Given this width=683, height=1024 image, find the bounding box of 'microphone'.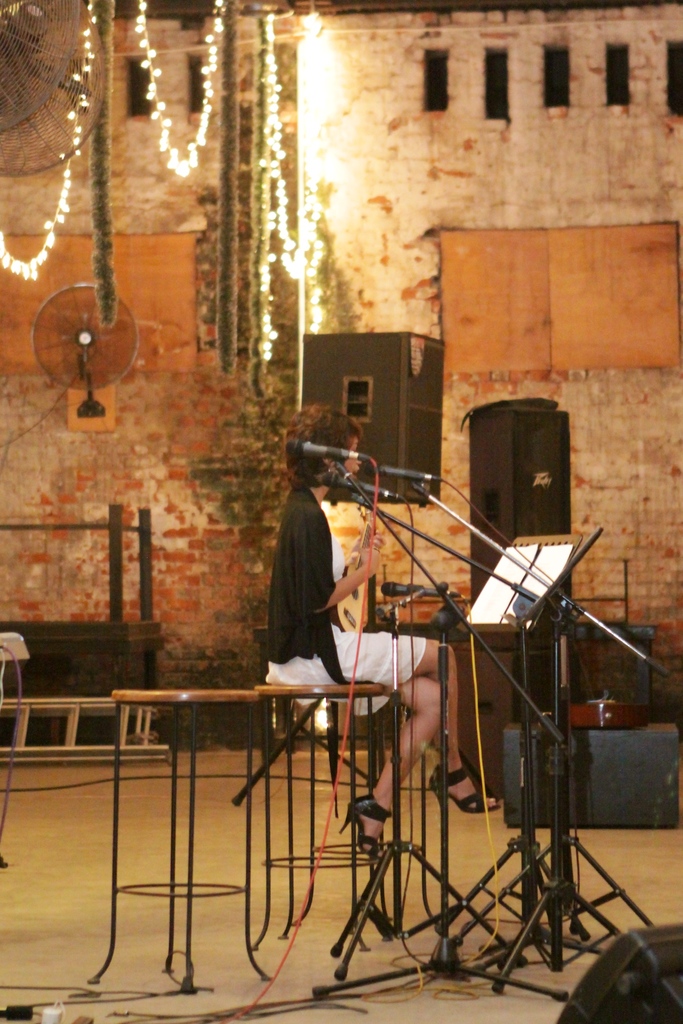
BBox(286, 435, 377, 459).
